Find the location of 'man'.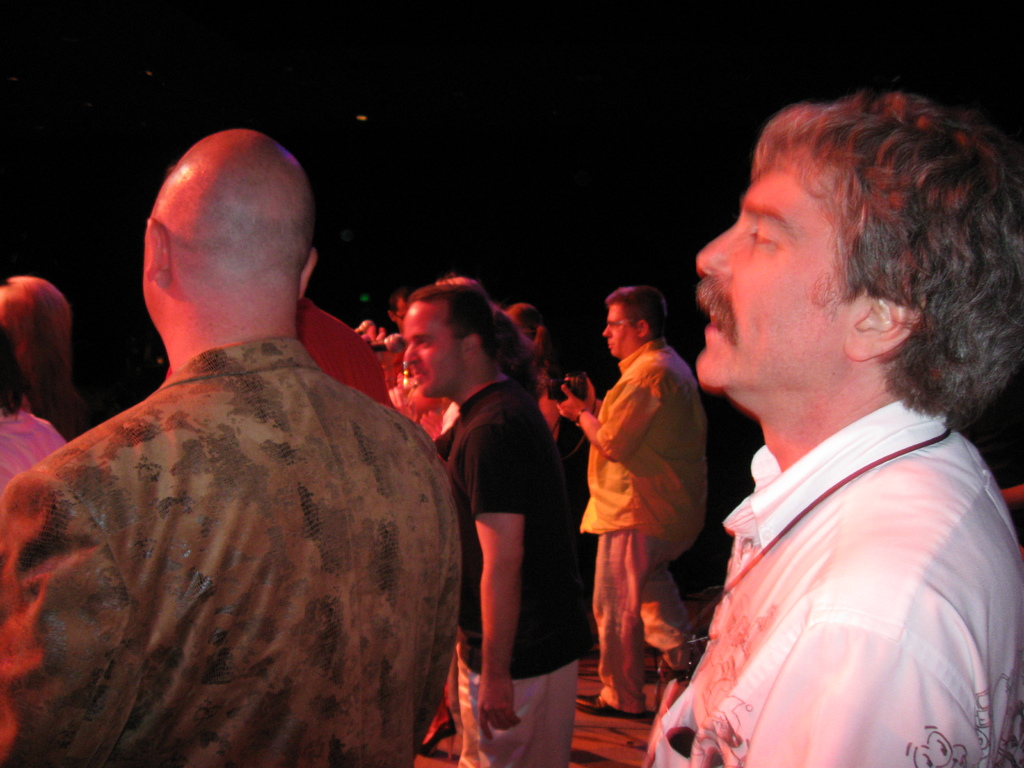
Location: x1=552 y1=285 x2=700 y2=719.
